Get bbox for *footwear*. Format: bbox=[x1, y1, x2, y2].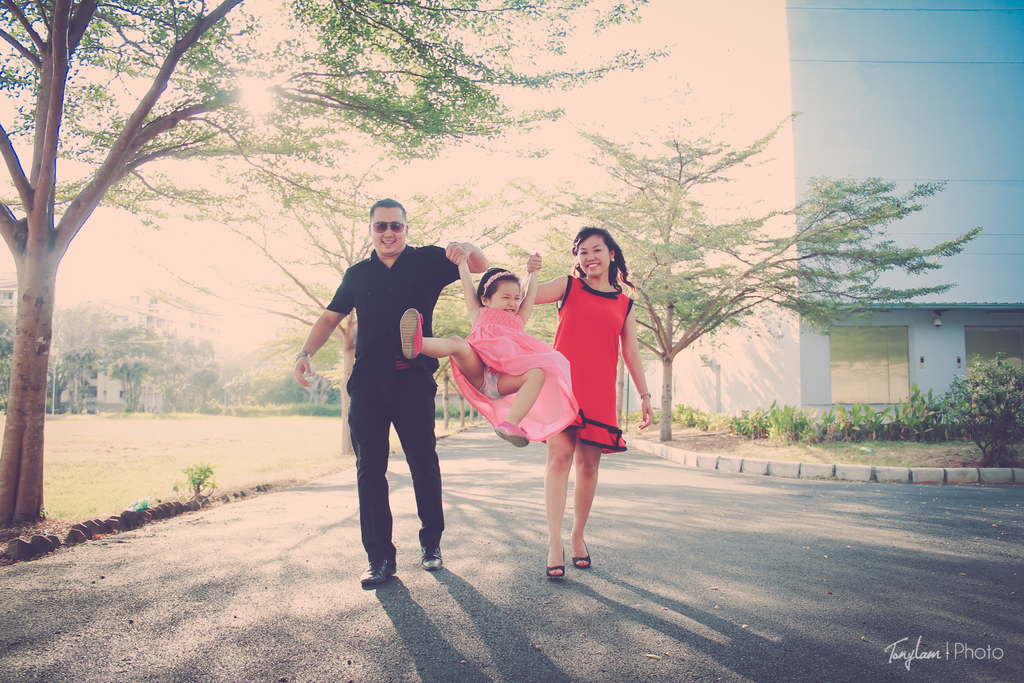
bbox=[543, 546, 564, 579].
